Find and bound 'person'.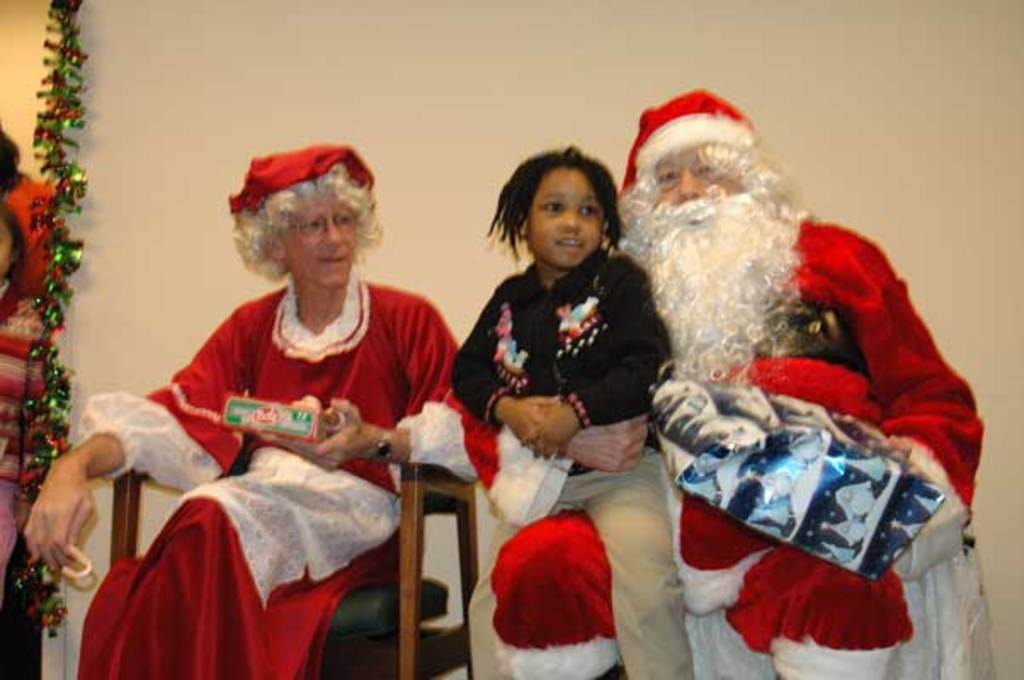
Bound: {"left": 570, "top": 87, "right": 970, "bottom": 660}.
